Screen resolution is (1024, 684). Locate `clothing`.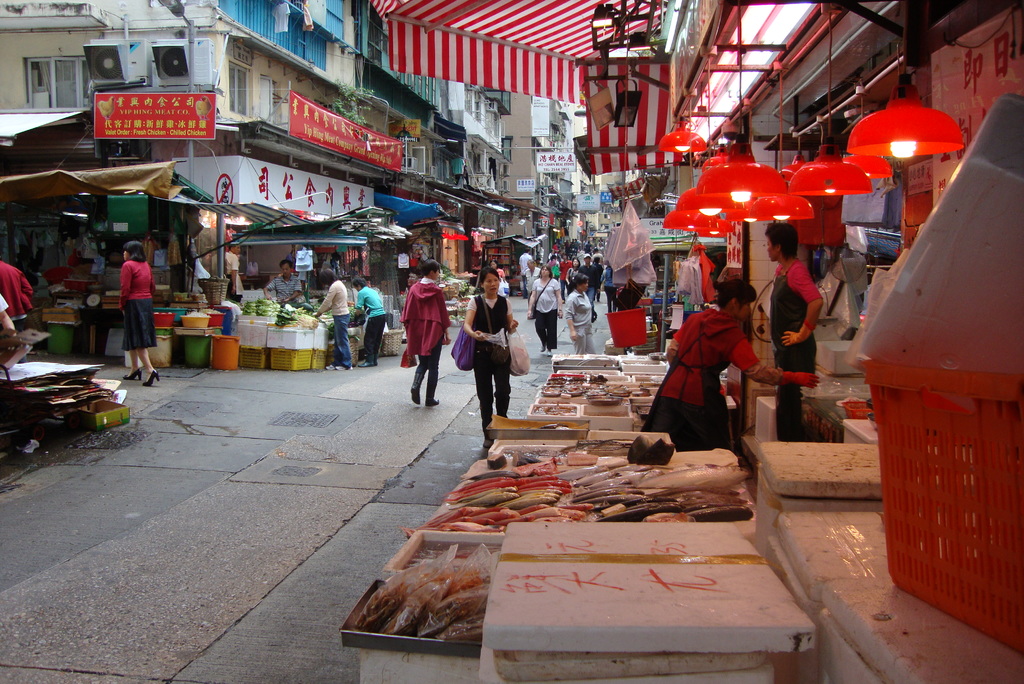
region(356, 283, 384, 373).
